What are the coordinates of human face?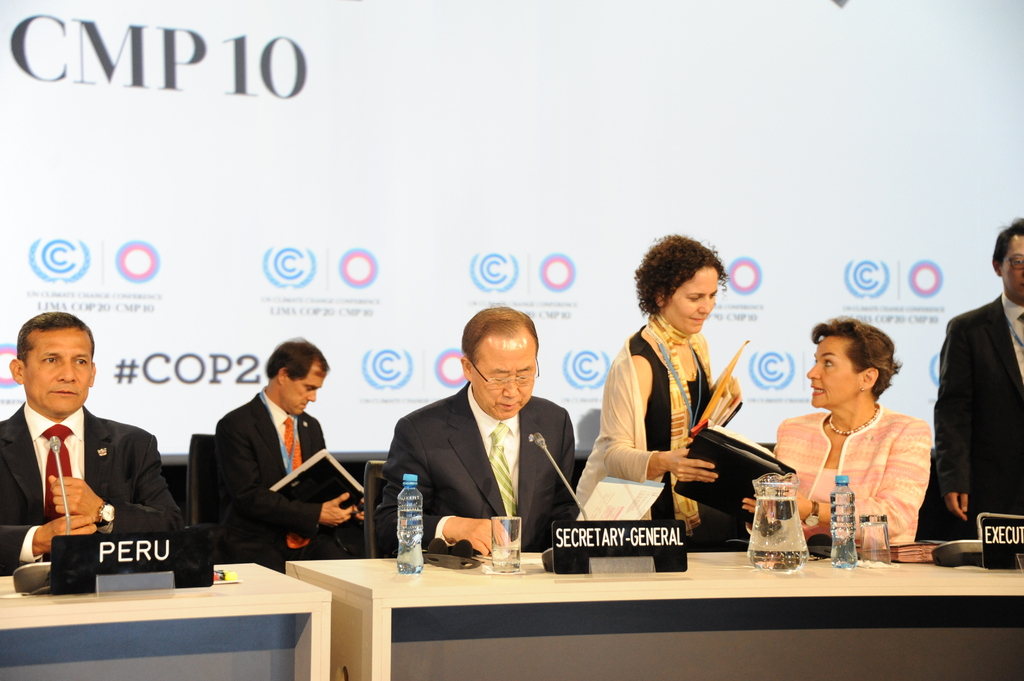
810/333/856/410.
